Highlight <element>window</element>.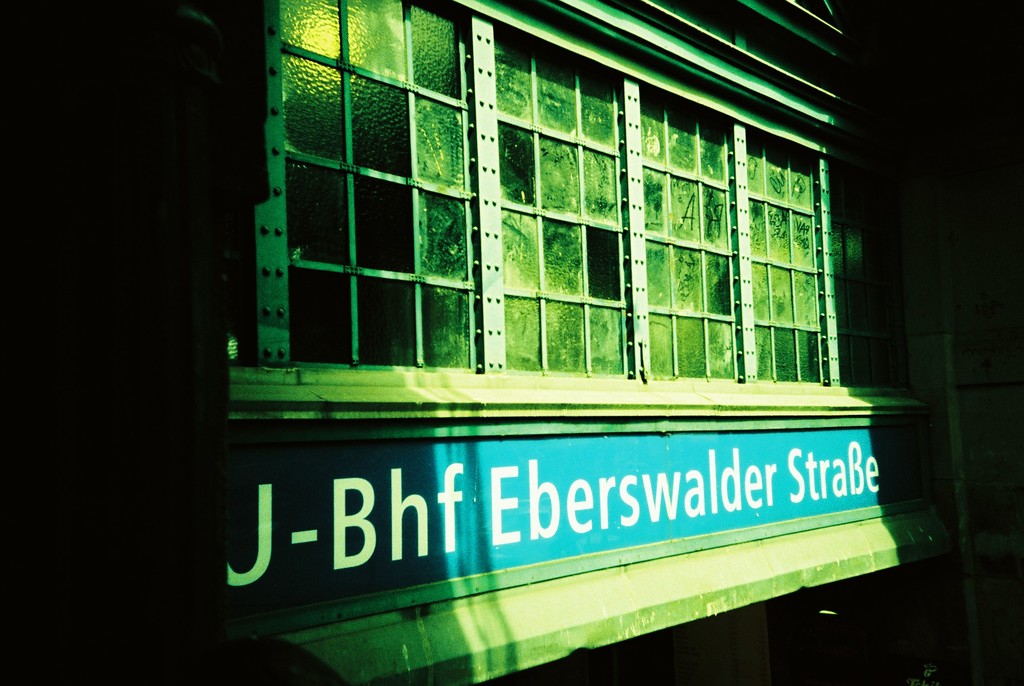
Highlighted region: [639,95,745,379].
